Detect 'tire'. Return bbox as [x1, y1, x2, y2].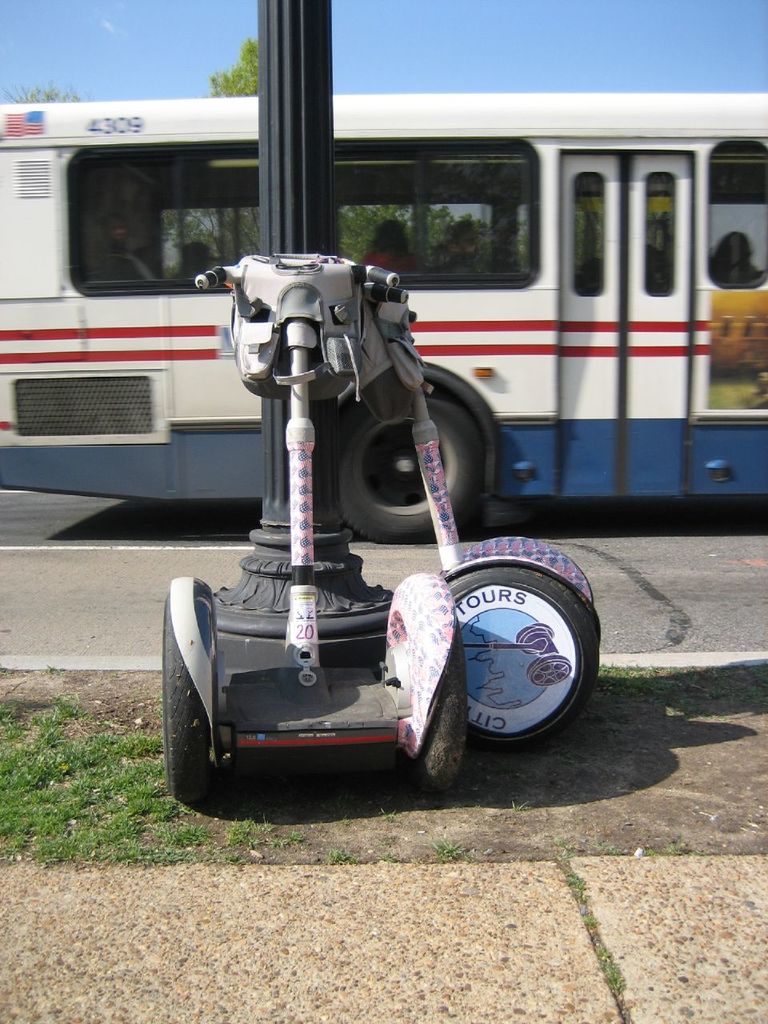
[334, 398, 484, 541].
